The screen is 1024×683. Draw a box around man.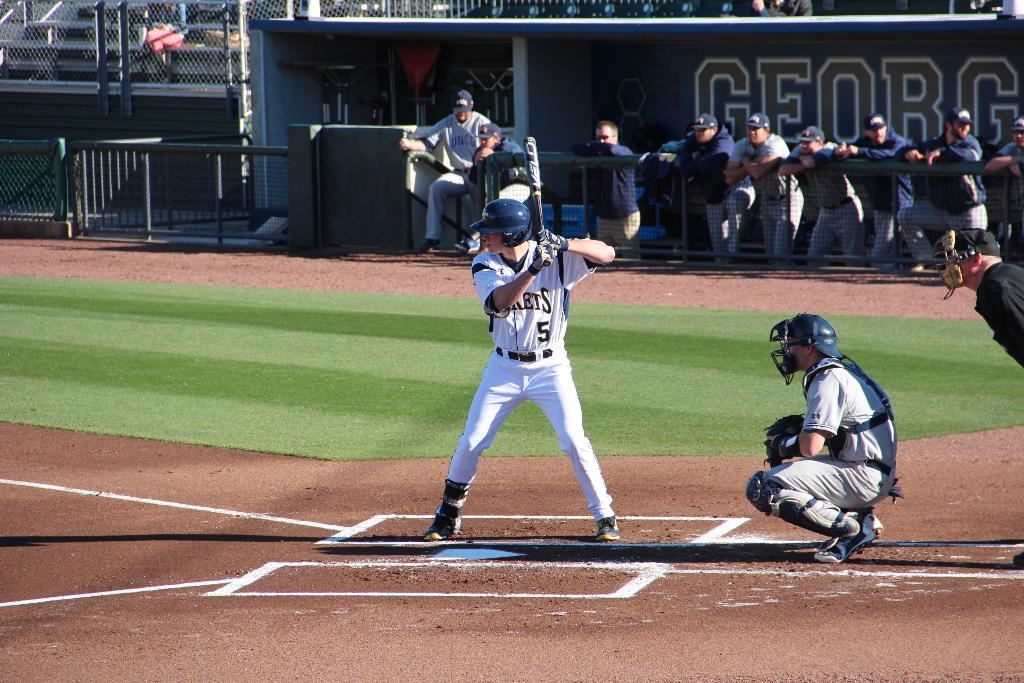
box=[758, 297, 916, 571].
